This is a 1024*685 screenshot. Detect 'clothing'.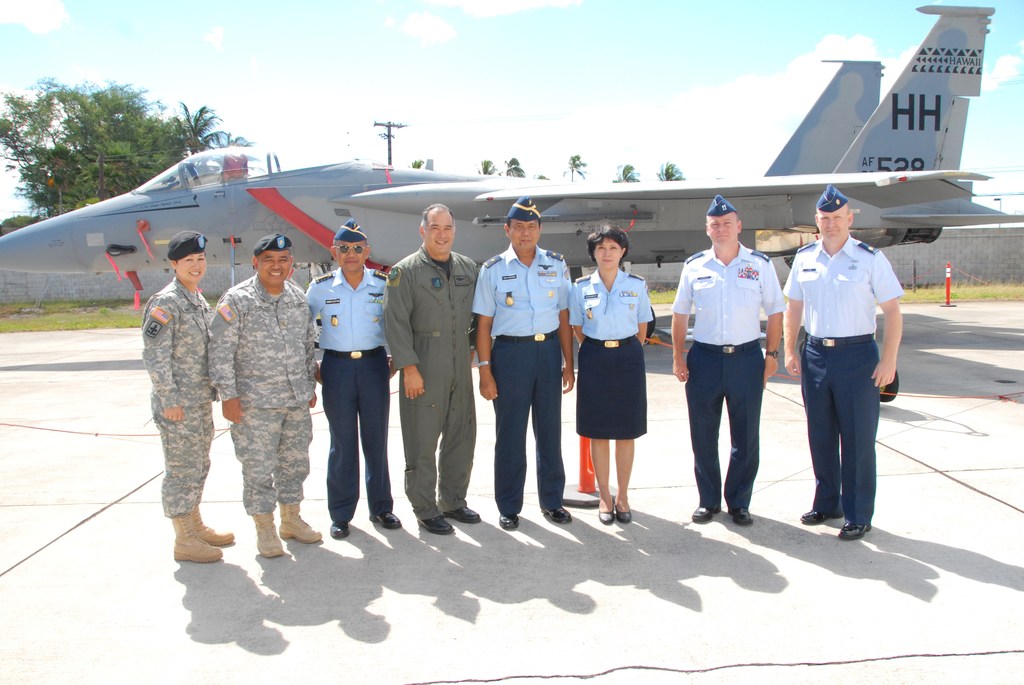
select_region(674, 242, 785, 505).
